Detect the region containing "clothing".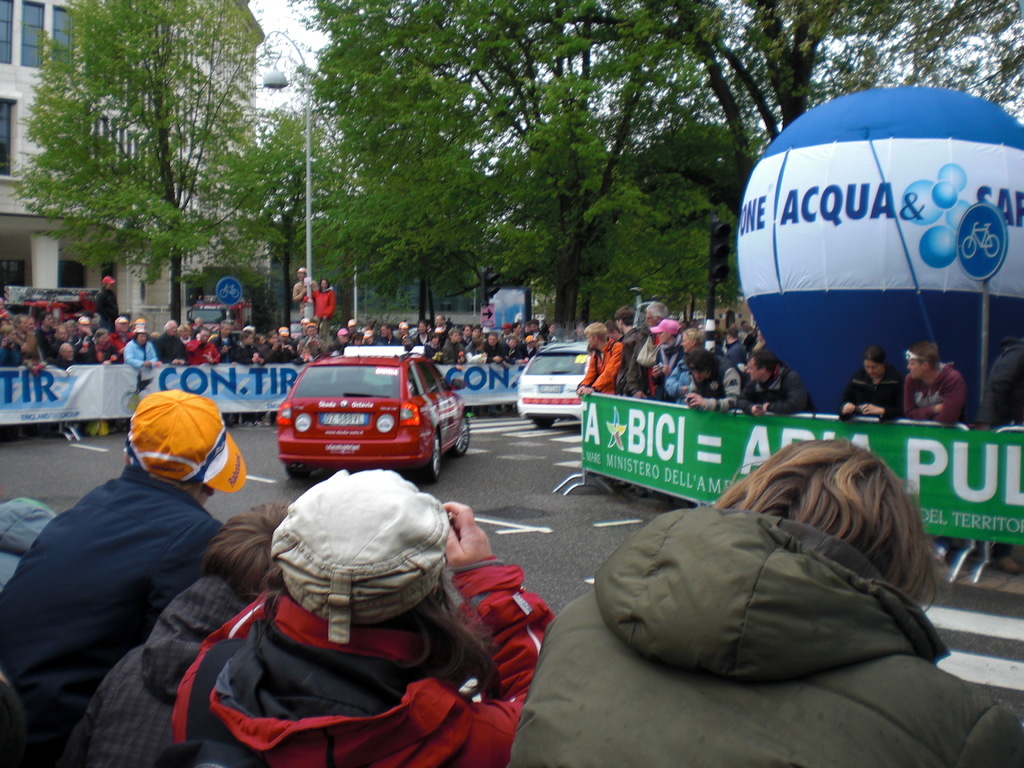
0 481 234 767.
